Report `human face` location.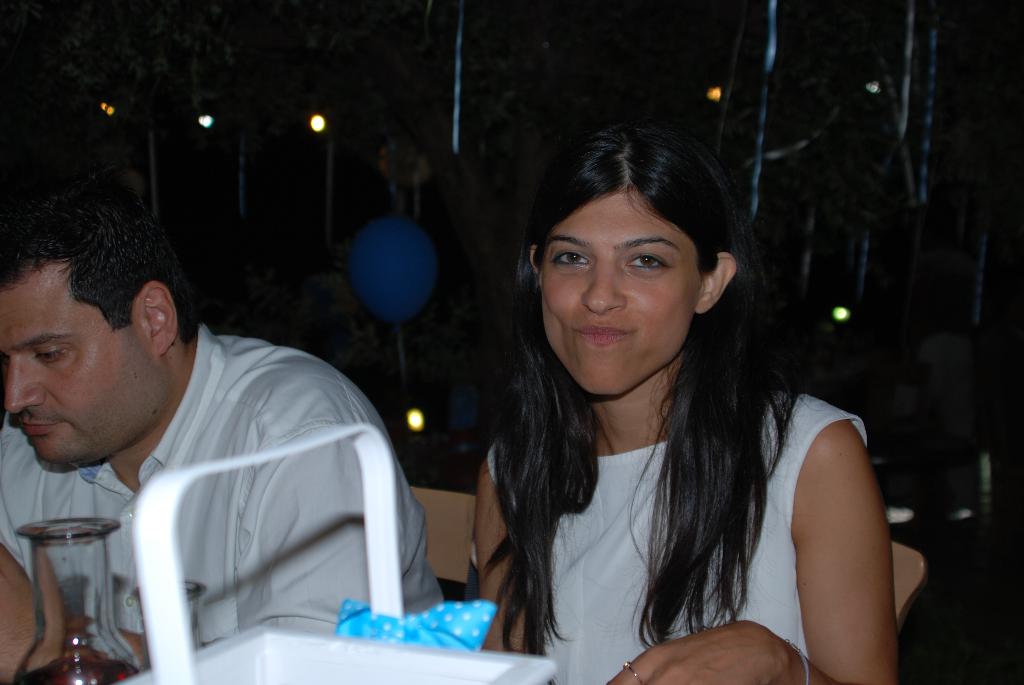
Report: 540 183 723 390.
